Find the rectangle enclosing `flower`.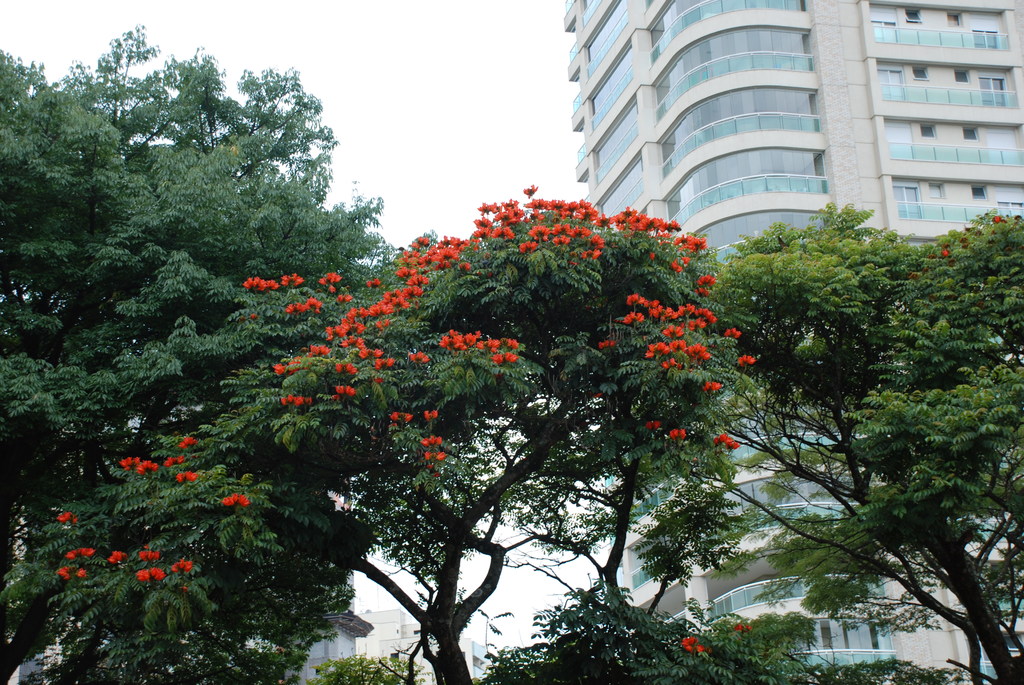
region(180, 434, 197, 452).
